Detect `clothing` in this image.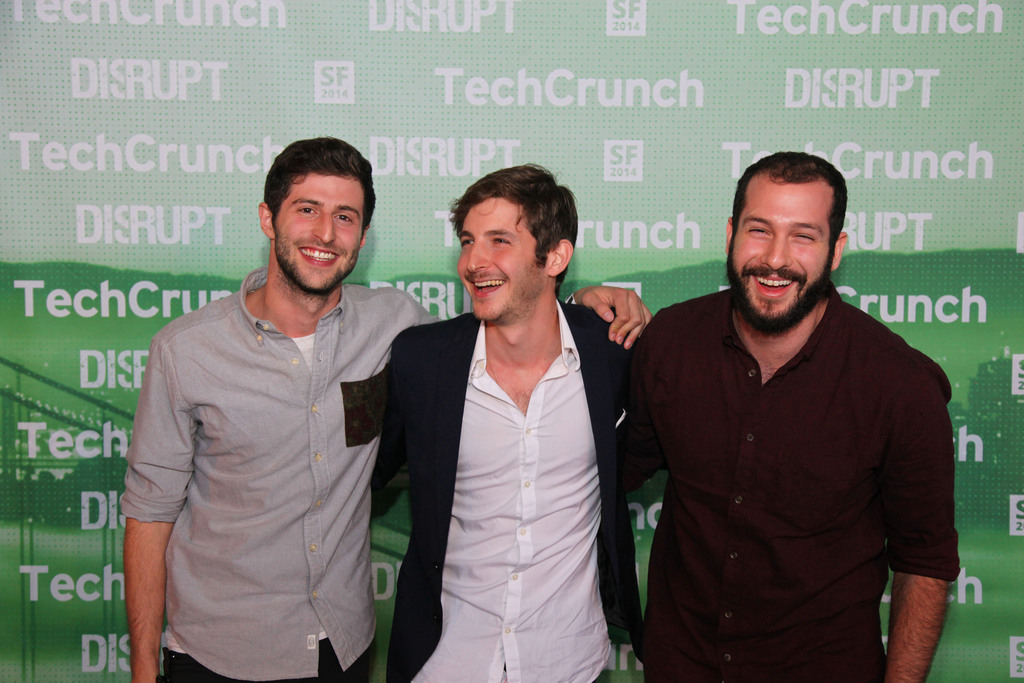
Detection: box=[620, 273, 956, 682].
